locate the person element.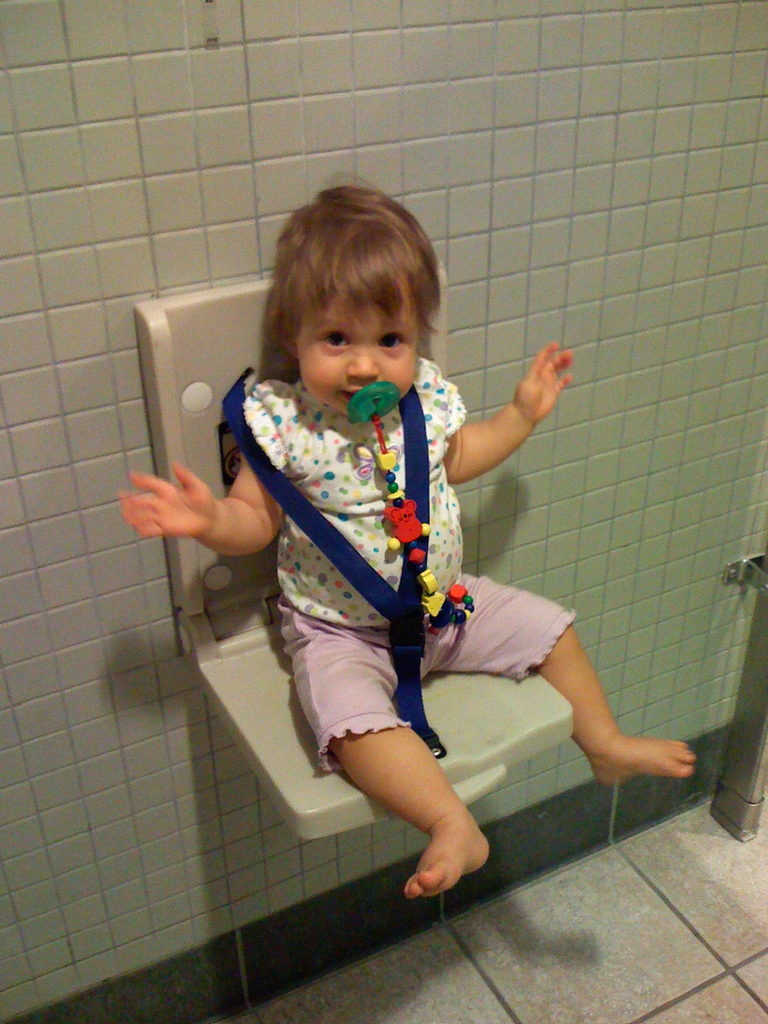
Element bbox: (116, 168, 699, 900).
